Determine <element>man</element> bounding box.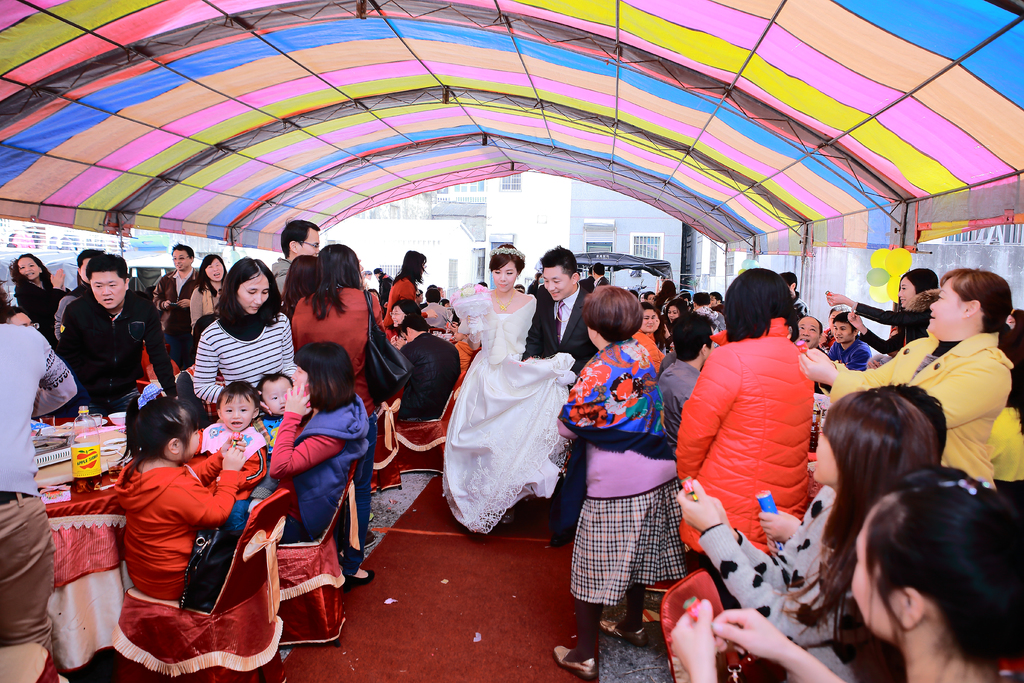
Determined: [525,244,598,547].
